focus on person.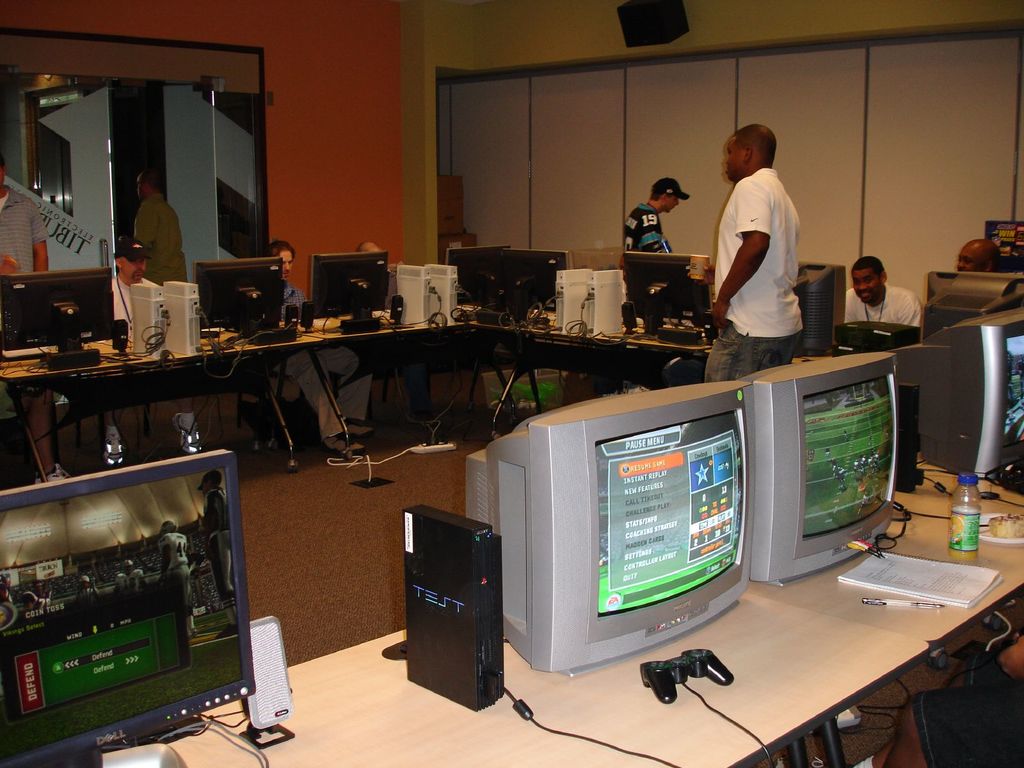
Focused at rect(844, 253, 923, 328).
